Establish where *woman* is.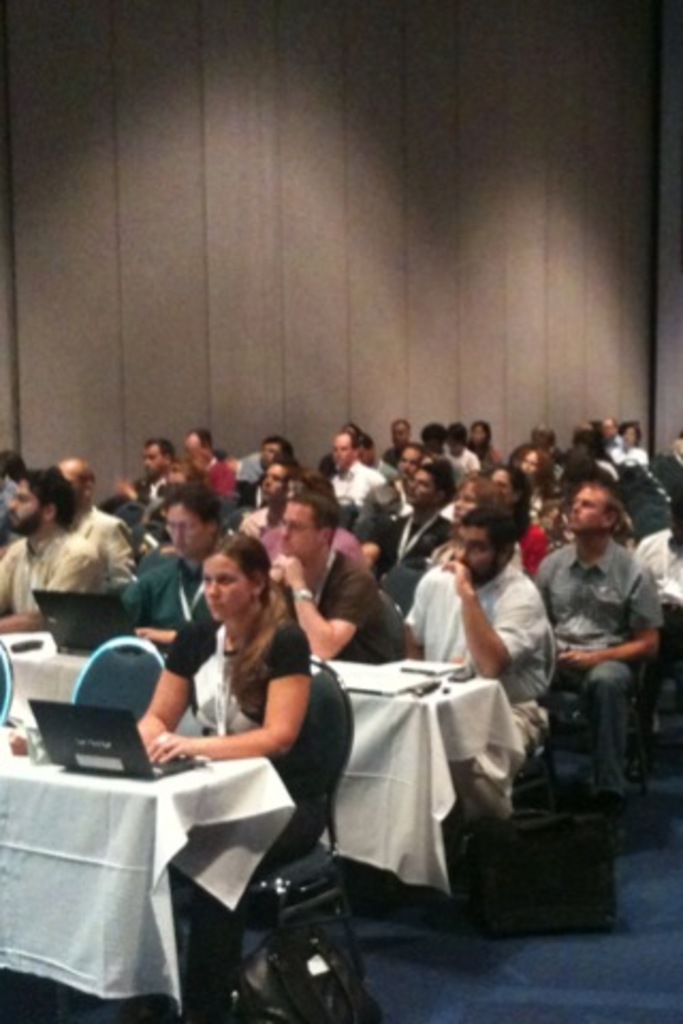
Established at box=[623, 420, 647, 471].
